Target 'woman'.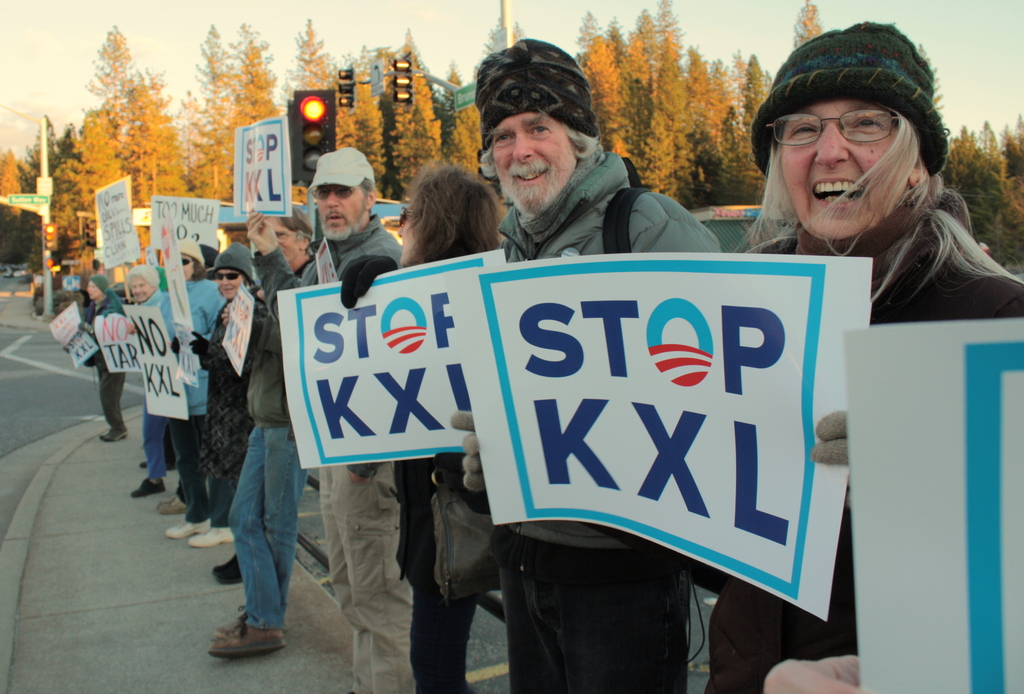
Target region: l=388, t=160, r=516, b=693.
